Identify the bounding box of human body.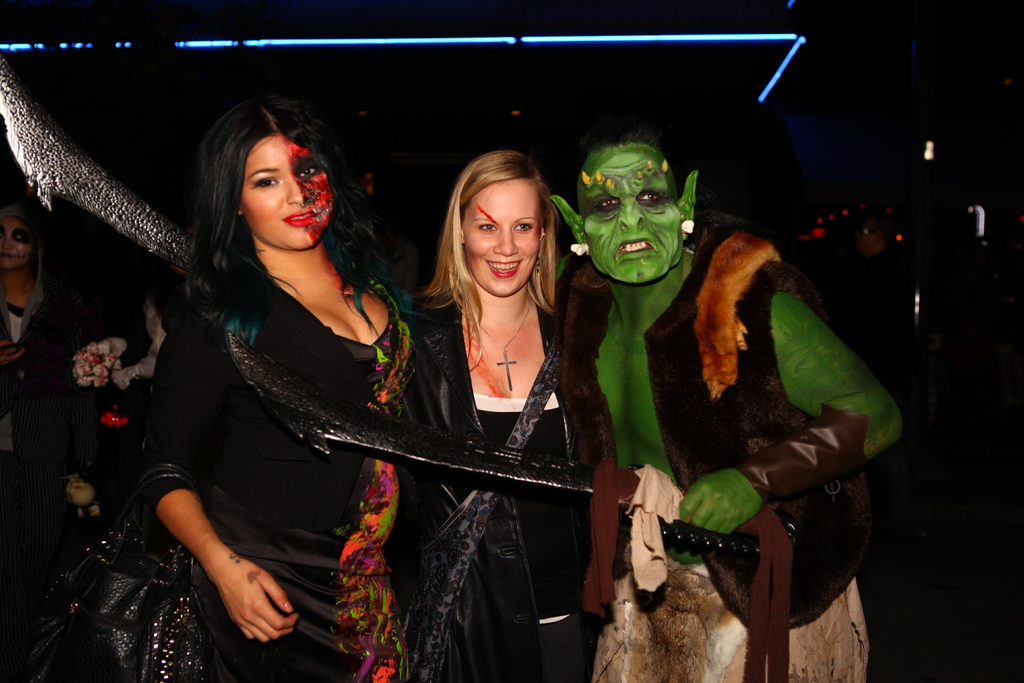
(left=0, top=279, right=94, bottom=466).
